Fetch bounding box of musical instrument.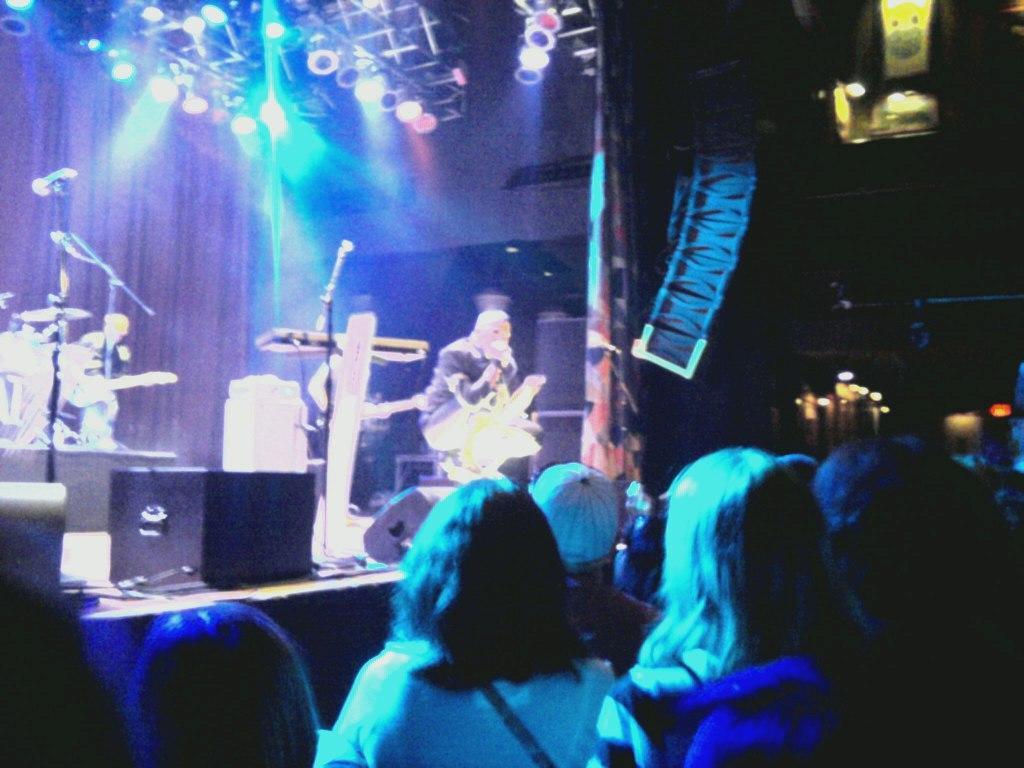
Bbox: l=67, t=367, r=178, b=412.
